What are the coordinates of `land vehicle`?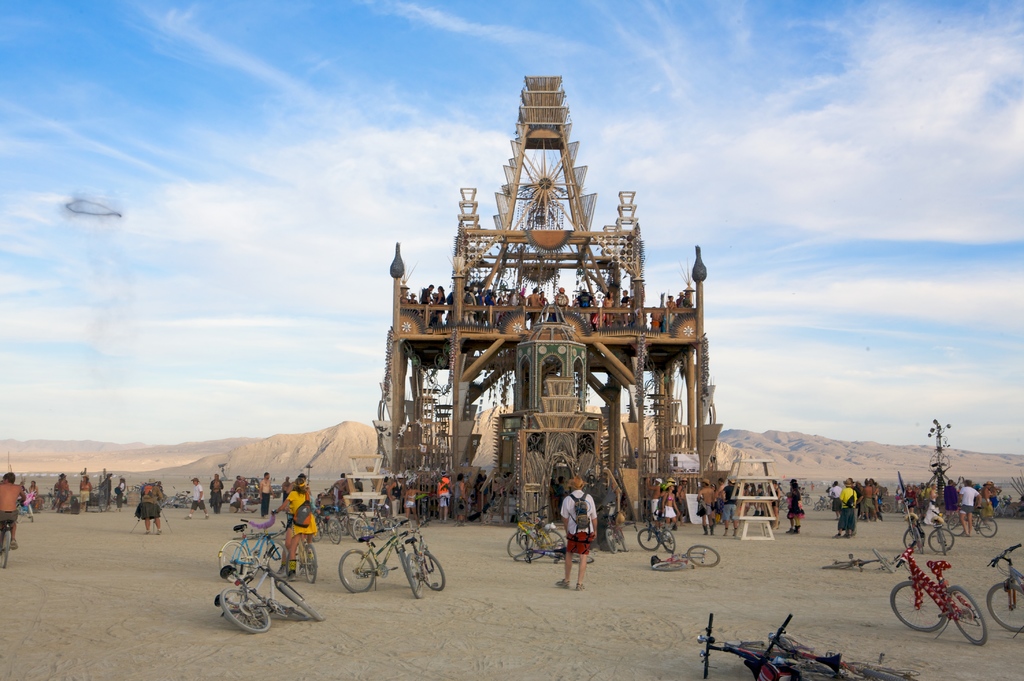
827, 551, 895, 571.
